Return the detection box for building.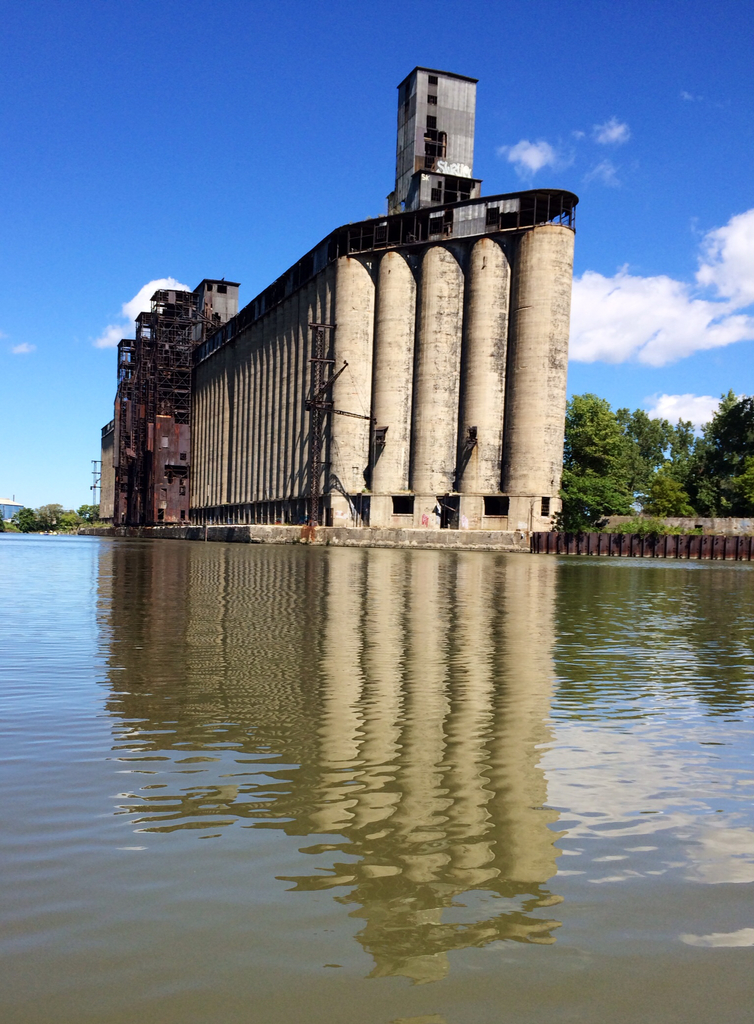
left=106, top=92, right=579, bottom=554.
